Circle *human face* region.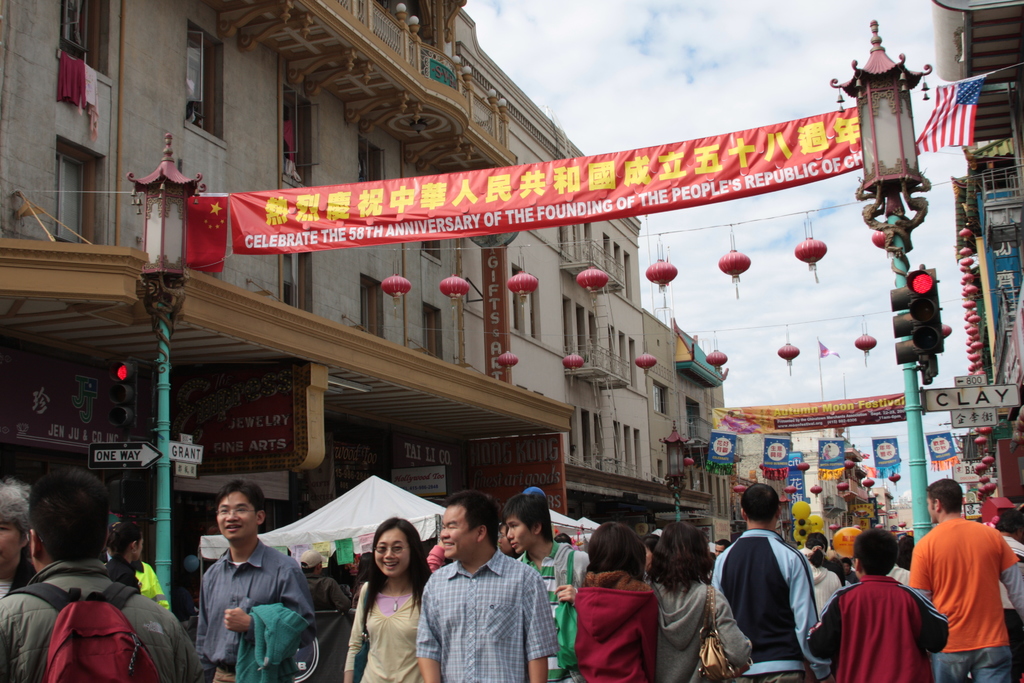
Region: bbox=(921, 495, 935, 526).
